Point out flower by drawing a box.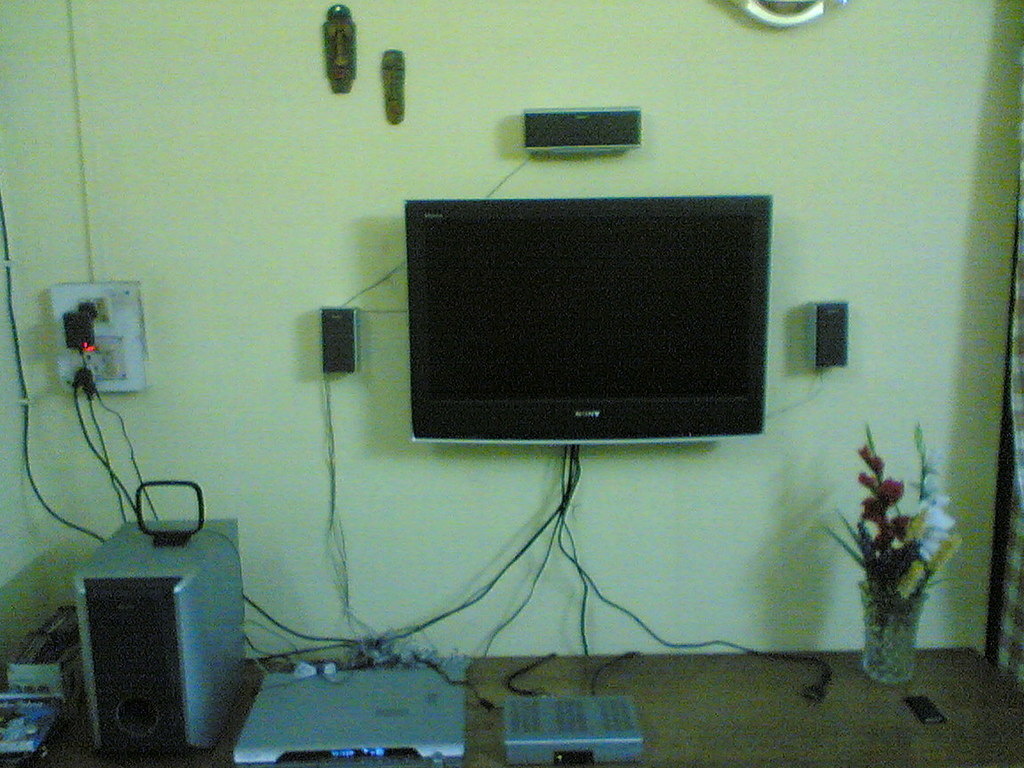
crop(878, 471, 907, 506).
